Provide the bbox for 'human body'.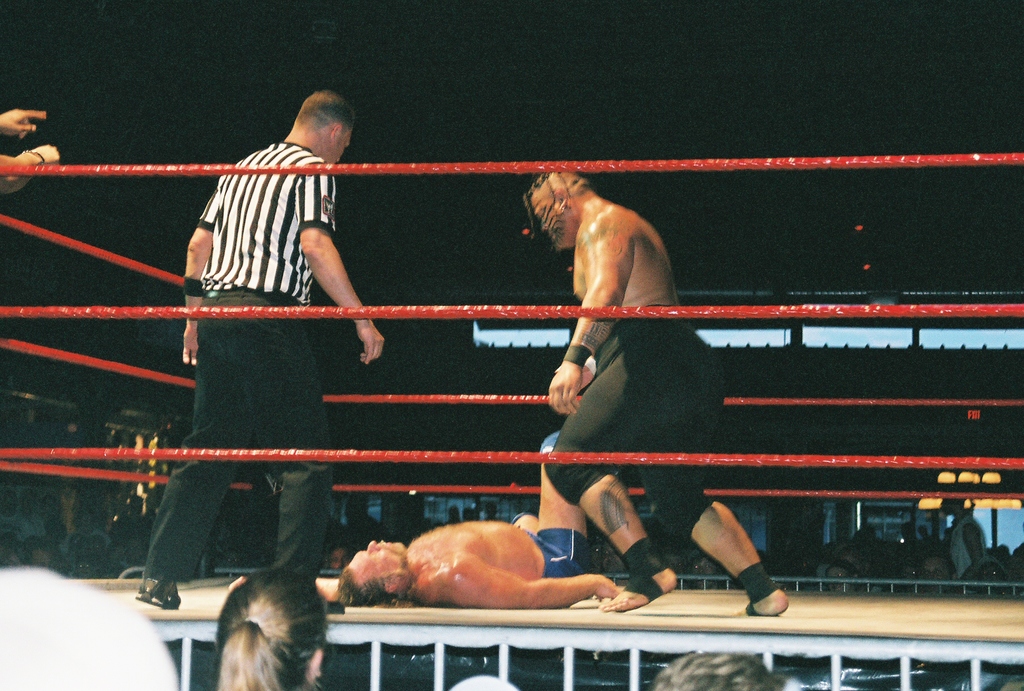
region(232, 453, 643, 610).
